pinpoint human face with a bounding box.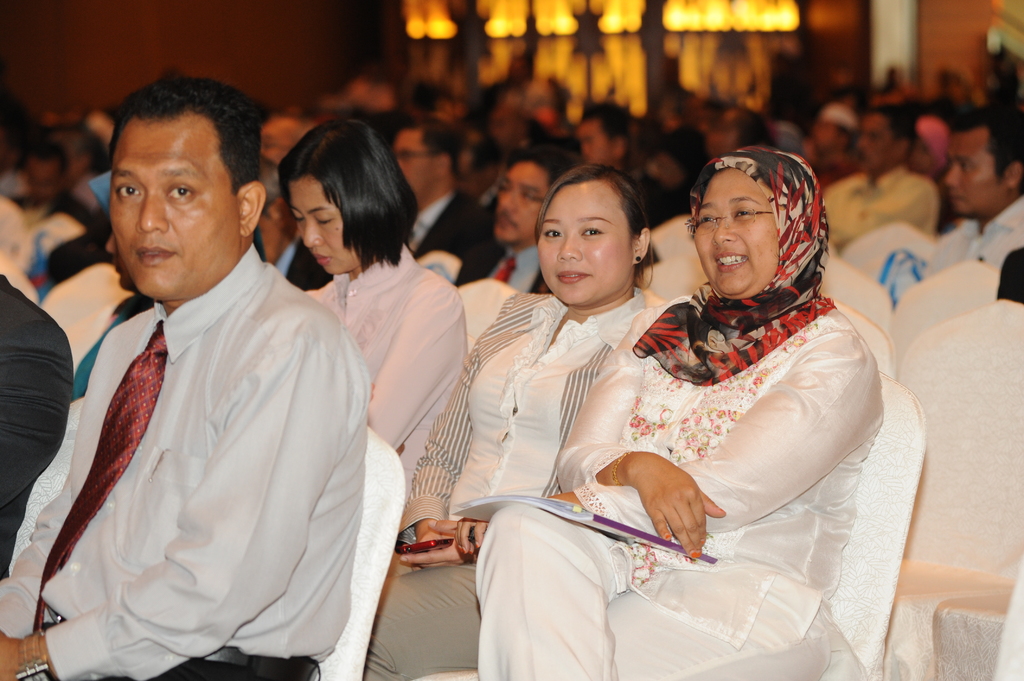
left=493, top=159, right=545, bottom=242.
